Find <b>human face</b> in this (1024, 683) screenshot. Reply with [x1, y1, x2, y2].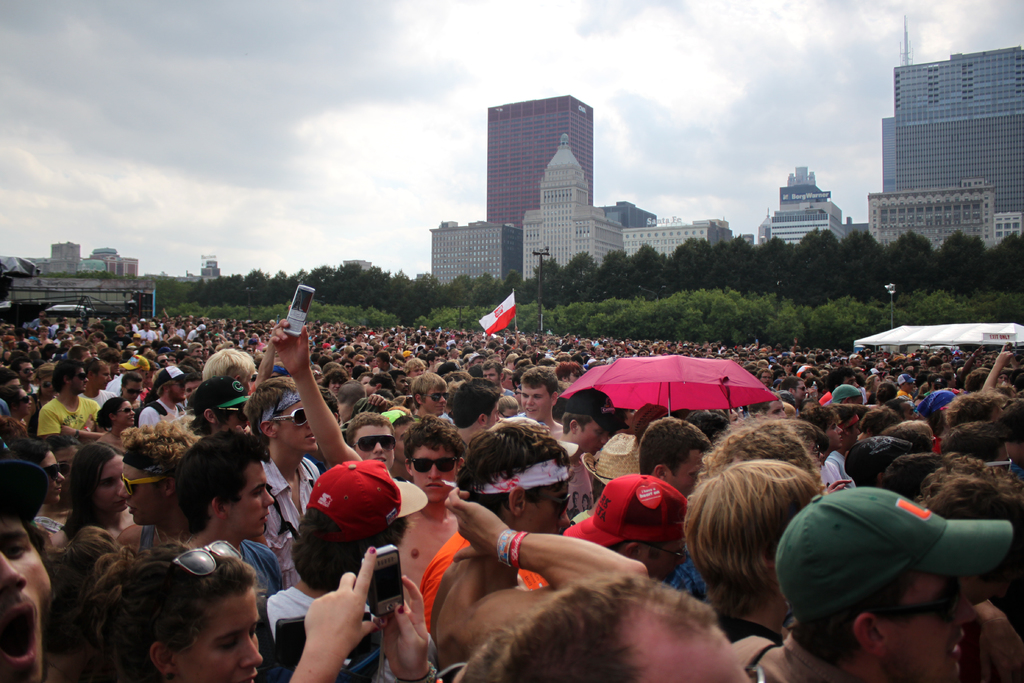
[794, 377, 808, 399].
